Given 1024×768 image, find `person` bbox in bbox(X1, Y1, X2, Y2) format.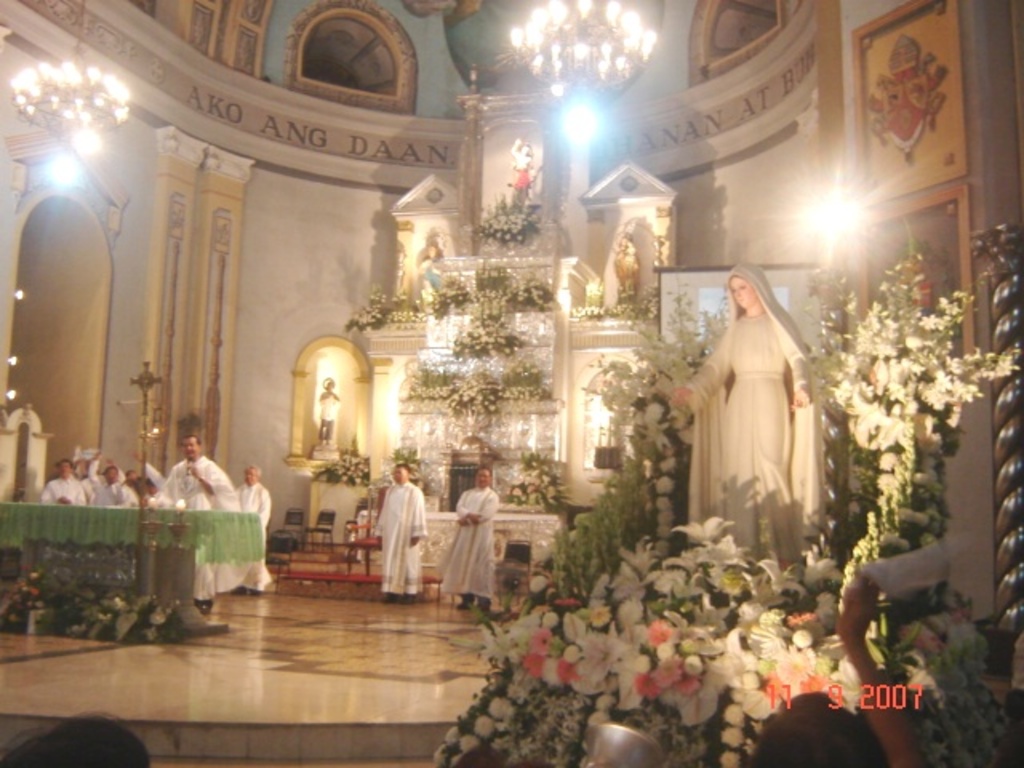
bbox(35, 461, 90, 514).
